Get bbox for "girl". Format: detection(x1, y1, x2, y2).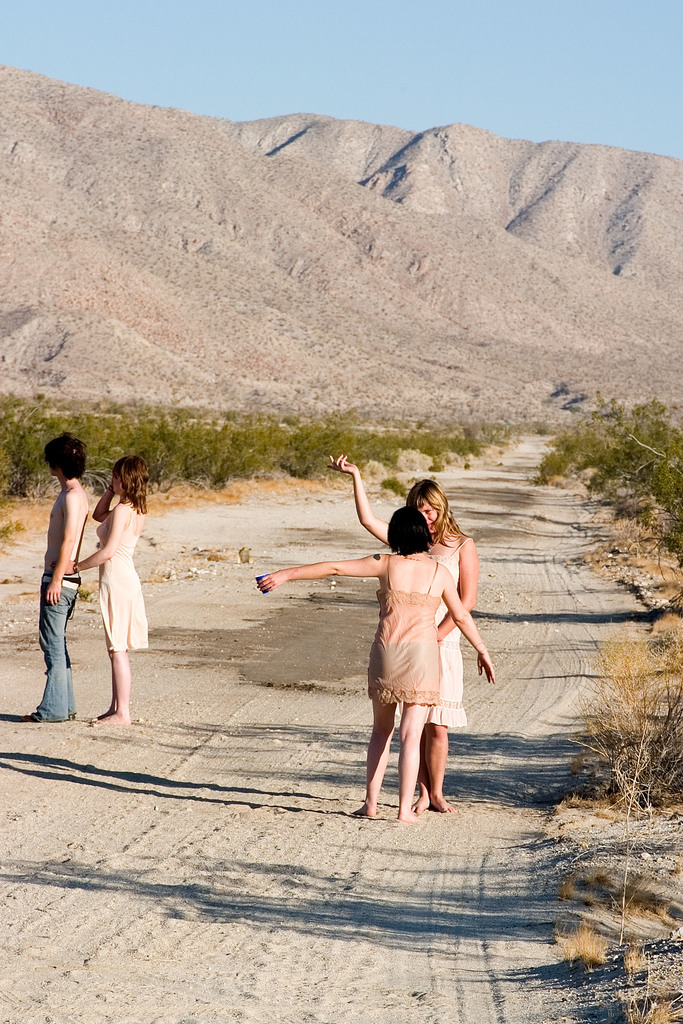
detection(253, 506, 498, 817).
